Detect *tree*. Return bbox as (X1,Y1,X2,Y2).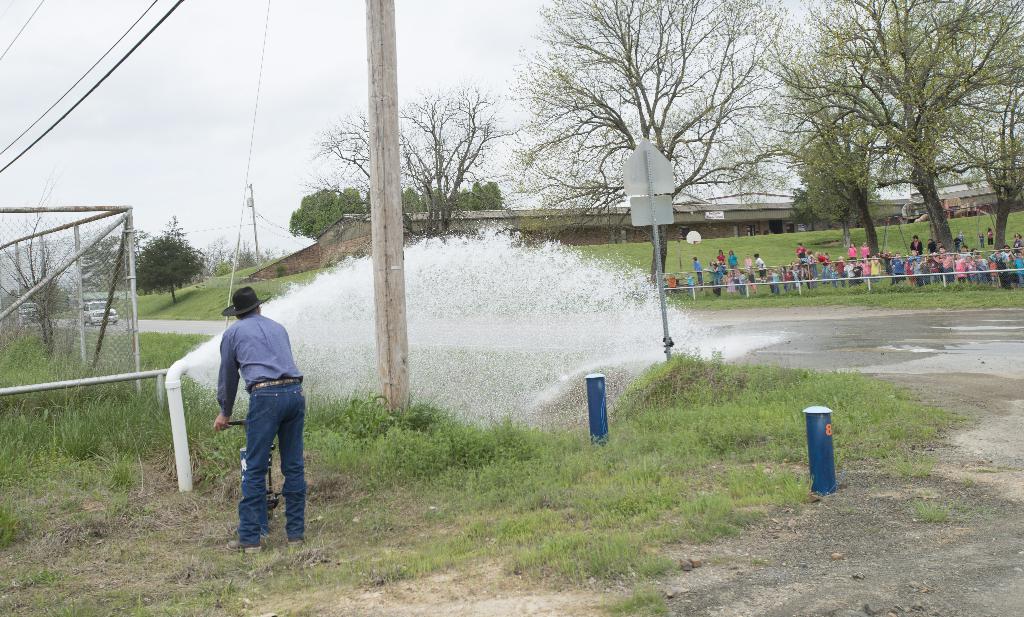
(77,227,152,292).
